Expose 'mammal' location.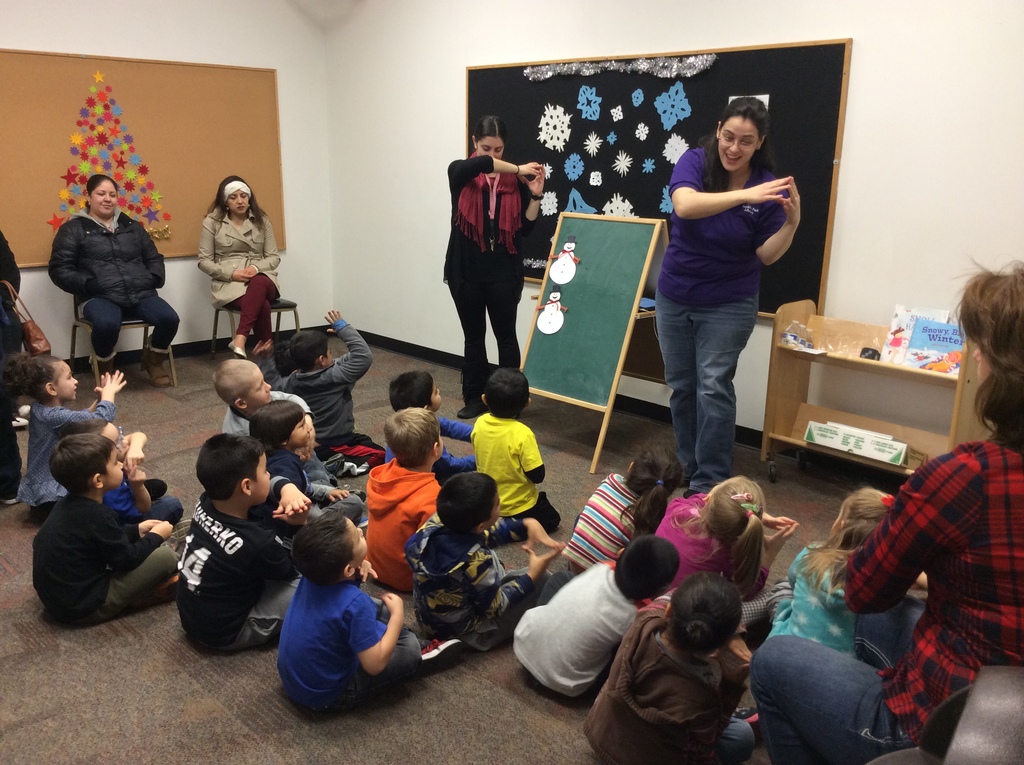
Exposed at box=[472, 365, 565, 524].
